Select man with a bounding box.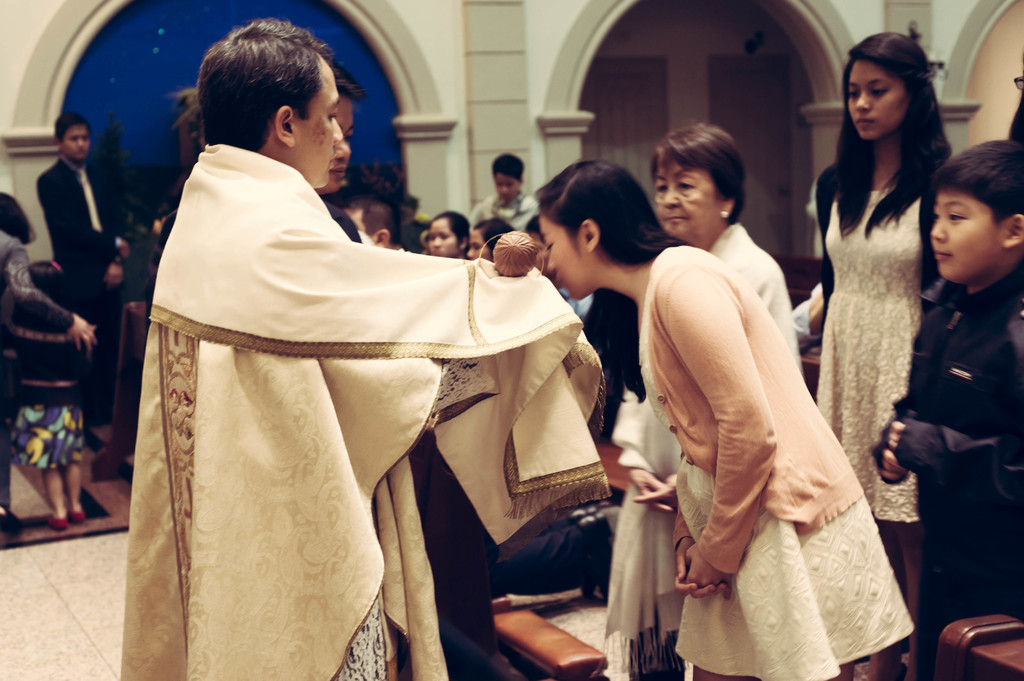
crop(135, 15, 557, 680).
